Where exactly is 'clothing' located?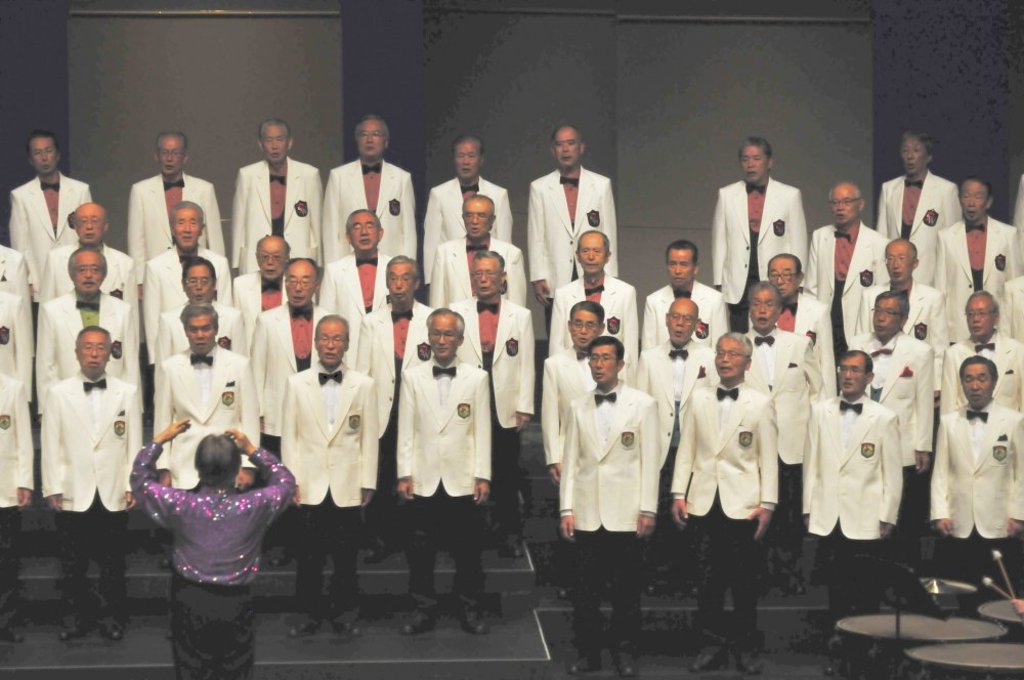
Its bounding box is box(351, 301, 440, 461).
